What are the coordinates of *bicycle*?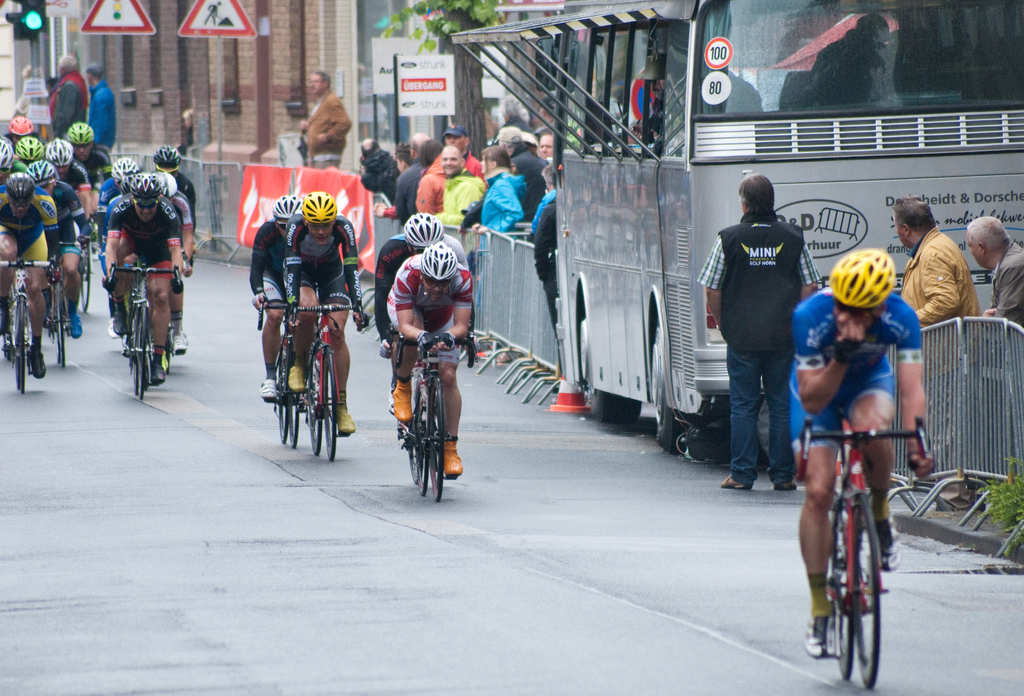
BBox(394, 329, 459, 505).
